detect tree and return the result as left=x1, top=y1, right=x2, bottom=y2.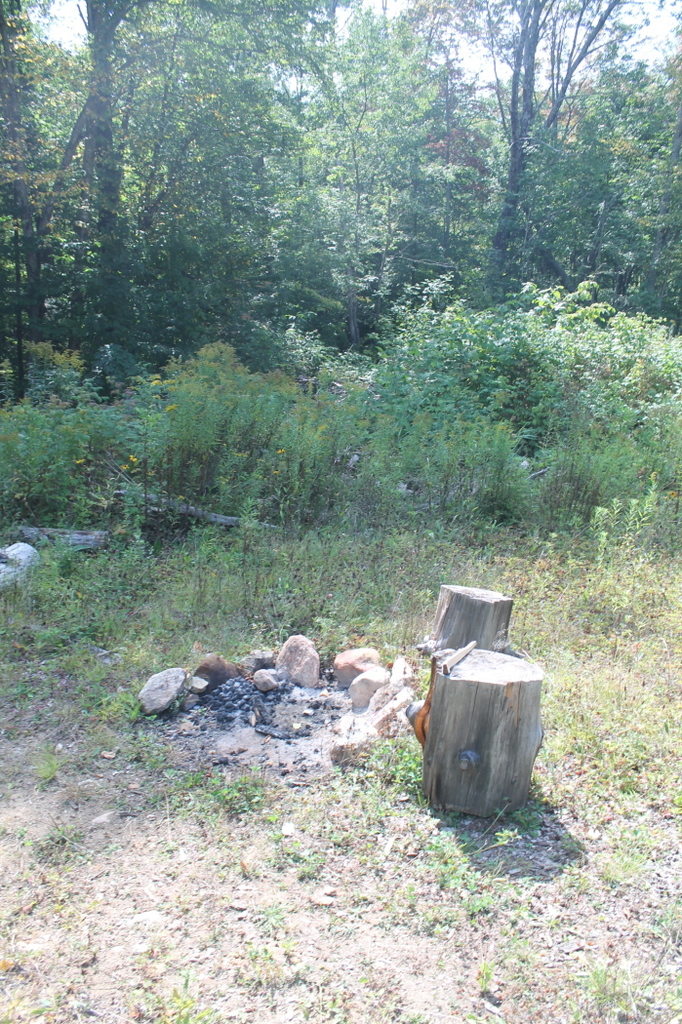
left=484, top=0, right=638, bottom=286.
